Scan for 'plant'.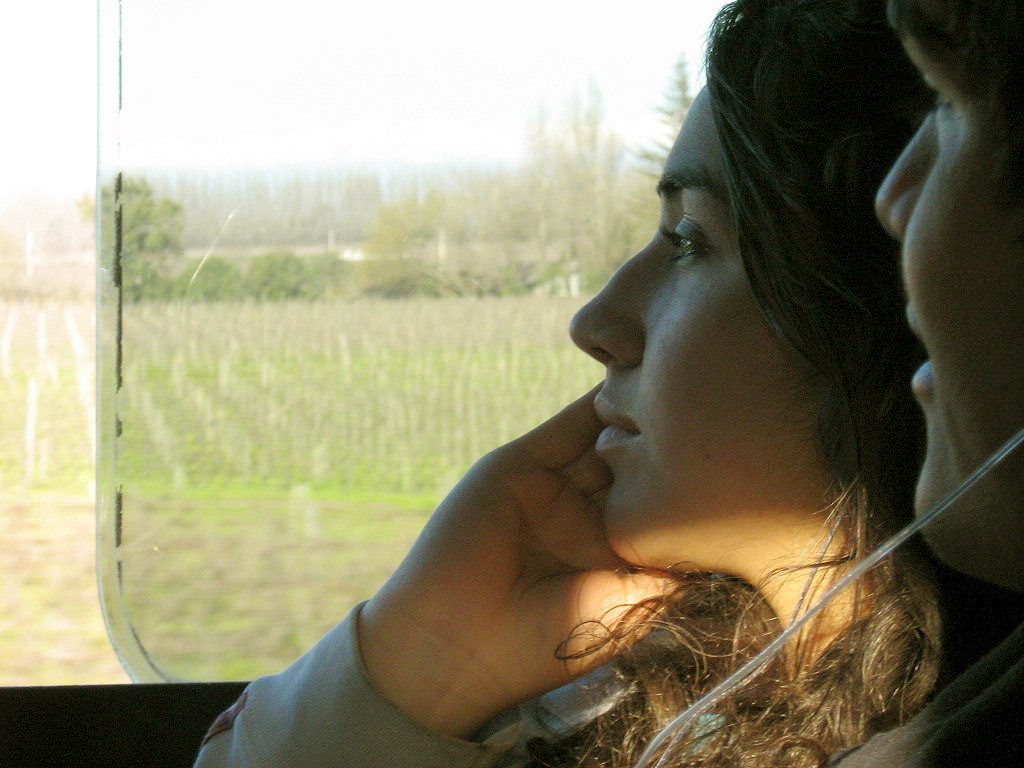
Scan result: locate(239, 243, 315, 300).
